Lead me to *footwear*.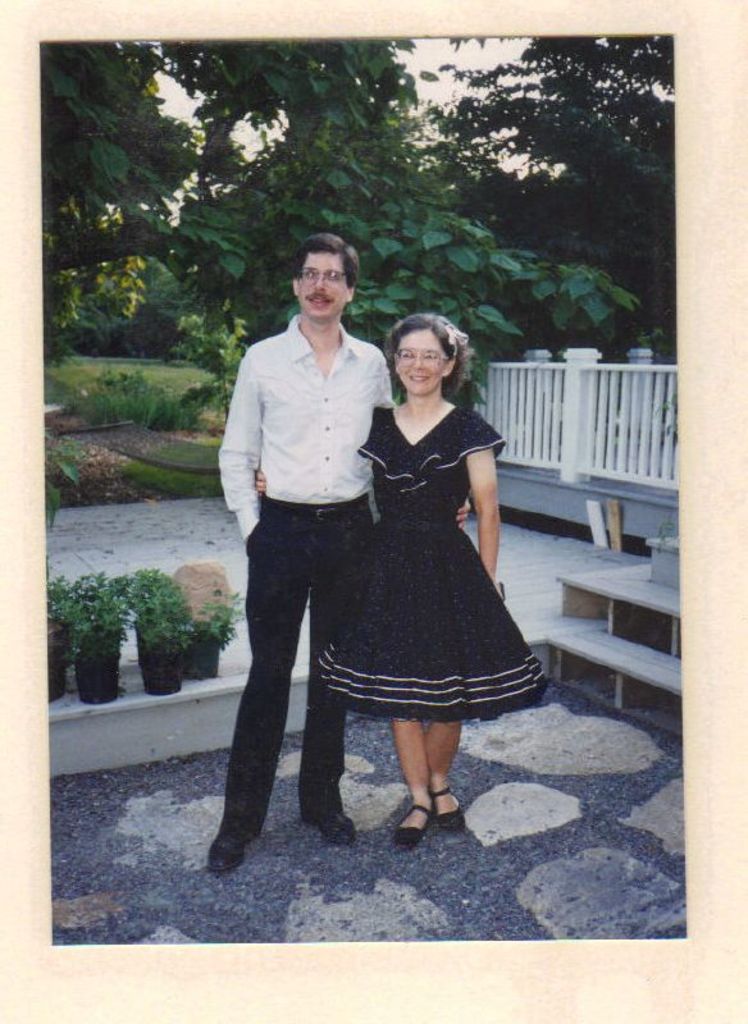
Lead to 316, 812, 356, 847.
